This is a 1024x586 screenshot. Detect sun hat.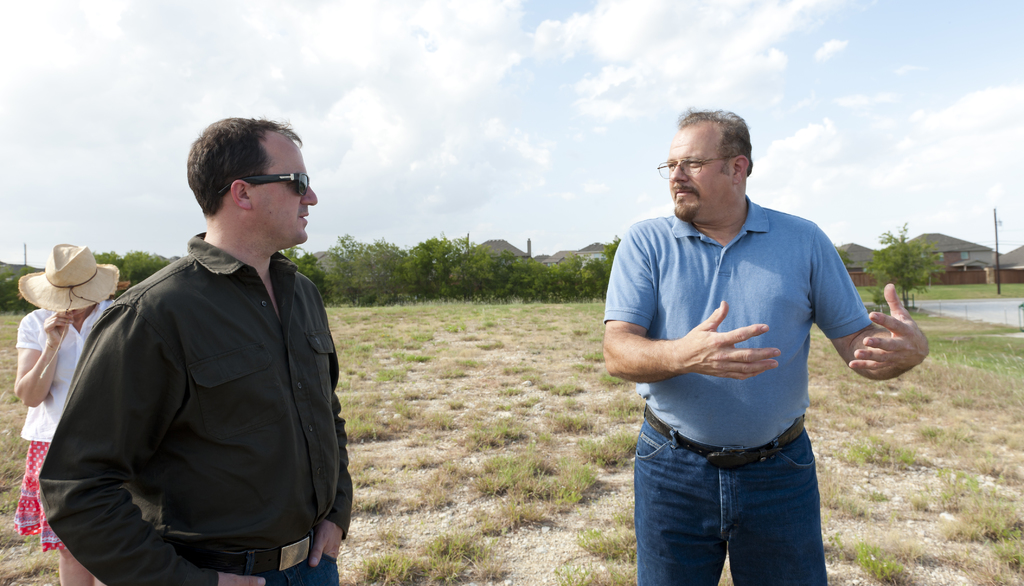
<box>15,243,122,315</box>.
